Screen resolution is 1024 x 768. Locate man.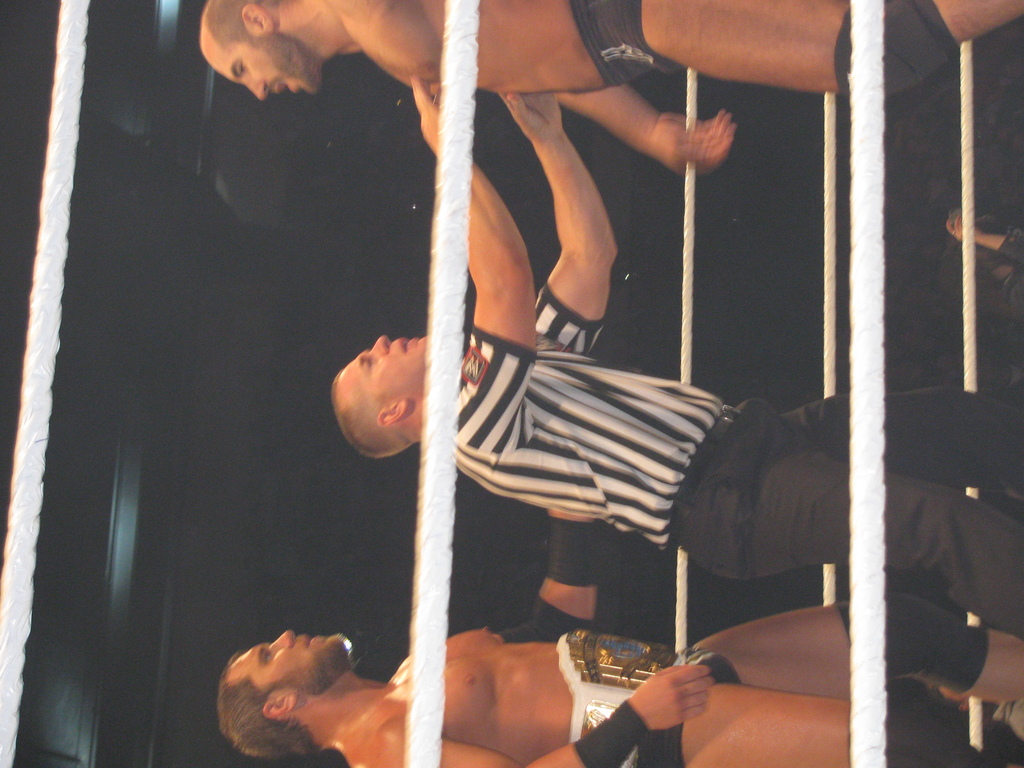
[x1=220, y1=596, x2=1023, y2=767].
